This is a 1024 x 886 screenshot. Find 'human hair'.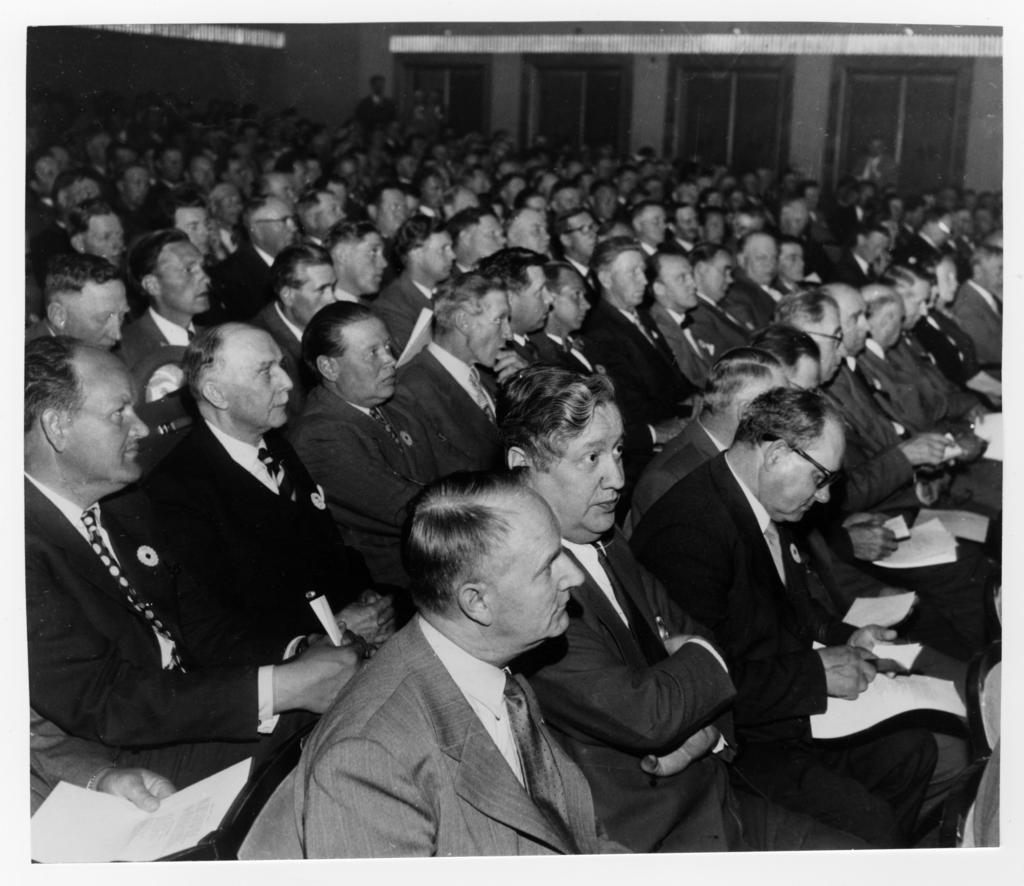
Bounding box: l=390, t=211, r=444, b=264.
